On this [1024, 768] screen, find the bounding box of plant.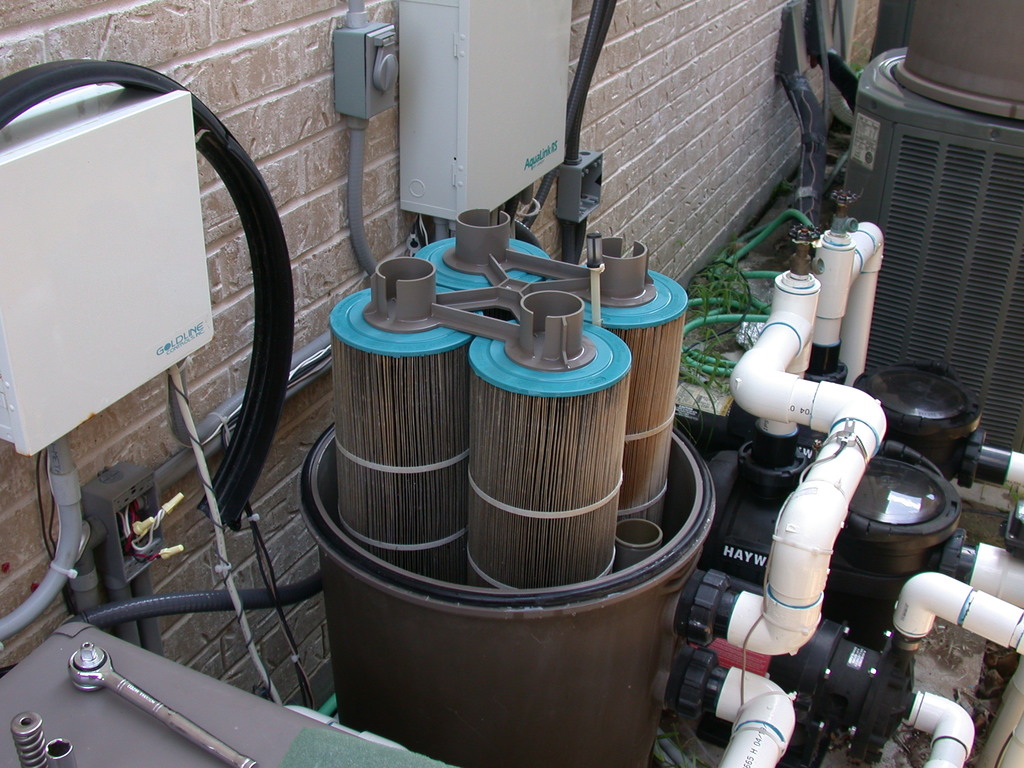
Bounding box: x1=687 y1=348 x2=738 y2=393.
